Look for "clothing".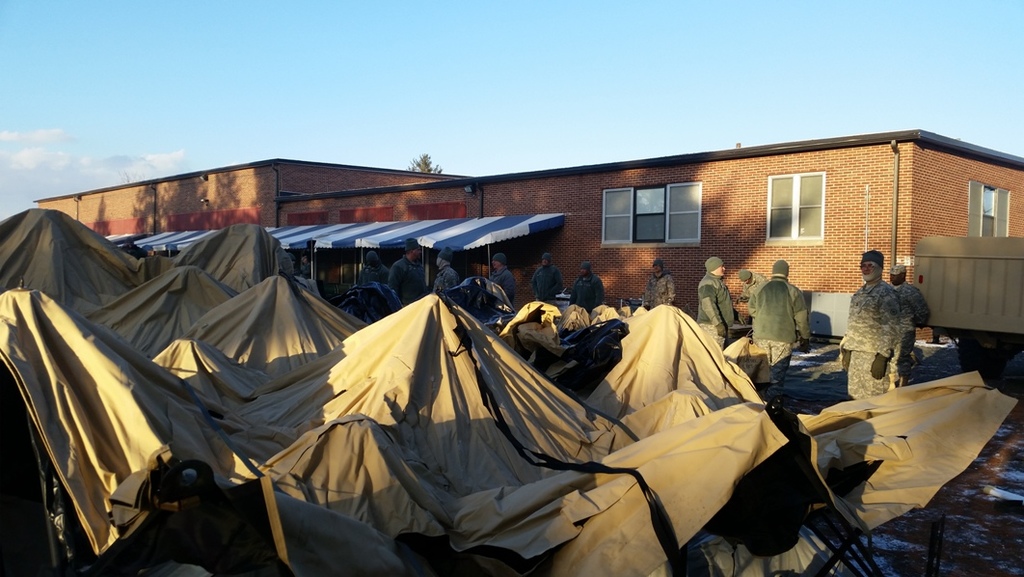
Found: 691/270/737/345.
